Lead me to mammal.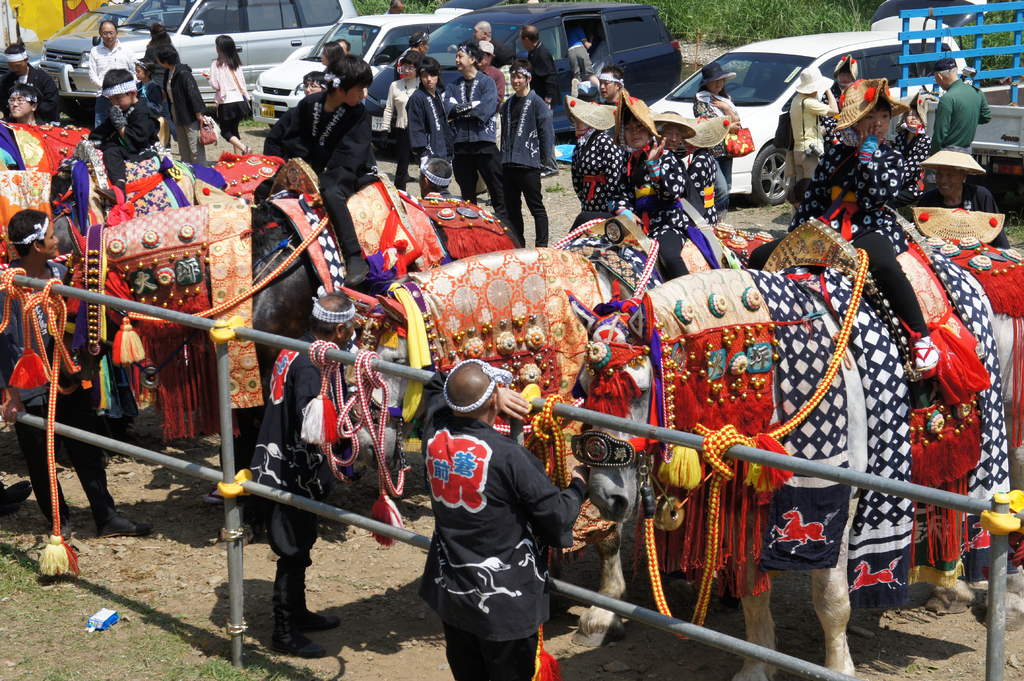
Lead to 6 82 60 131.
